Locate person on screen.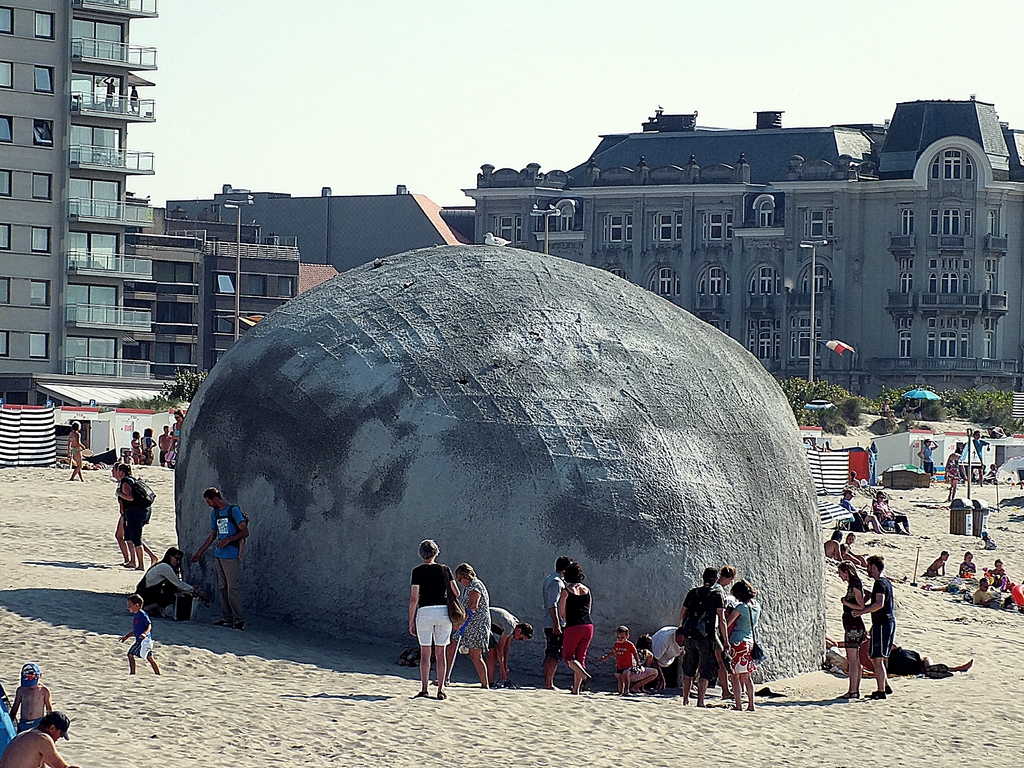
On screen at 543 556 570 692.
